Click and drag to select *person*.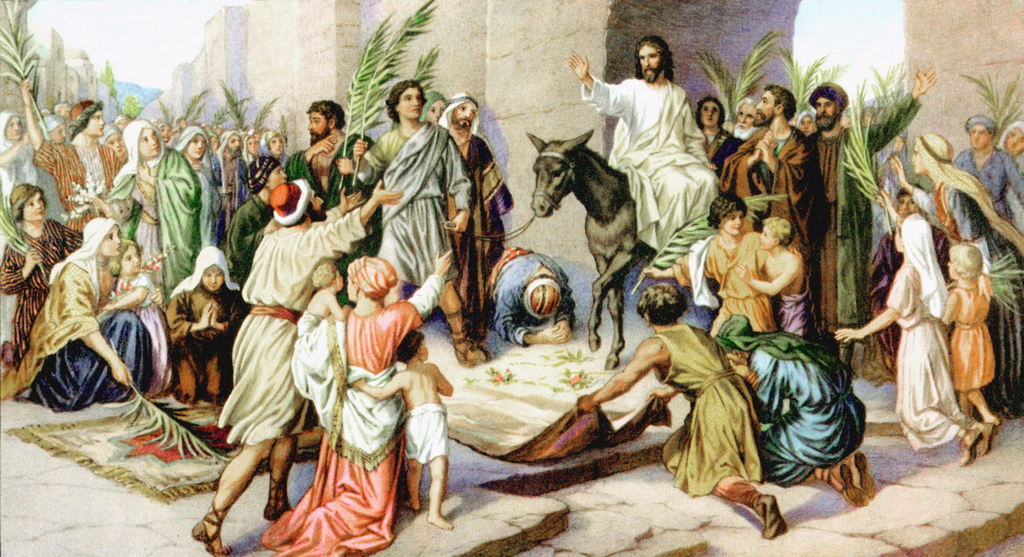
Selection: {"left": 592, "top": 28, "right": 714, "bottom": 273}.
